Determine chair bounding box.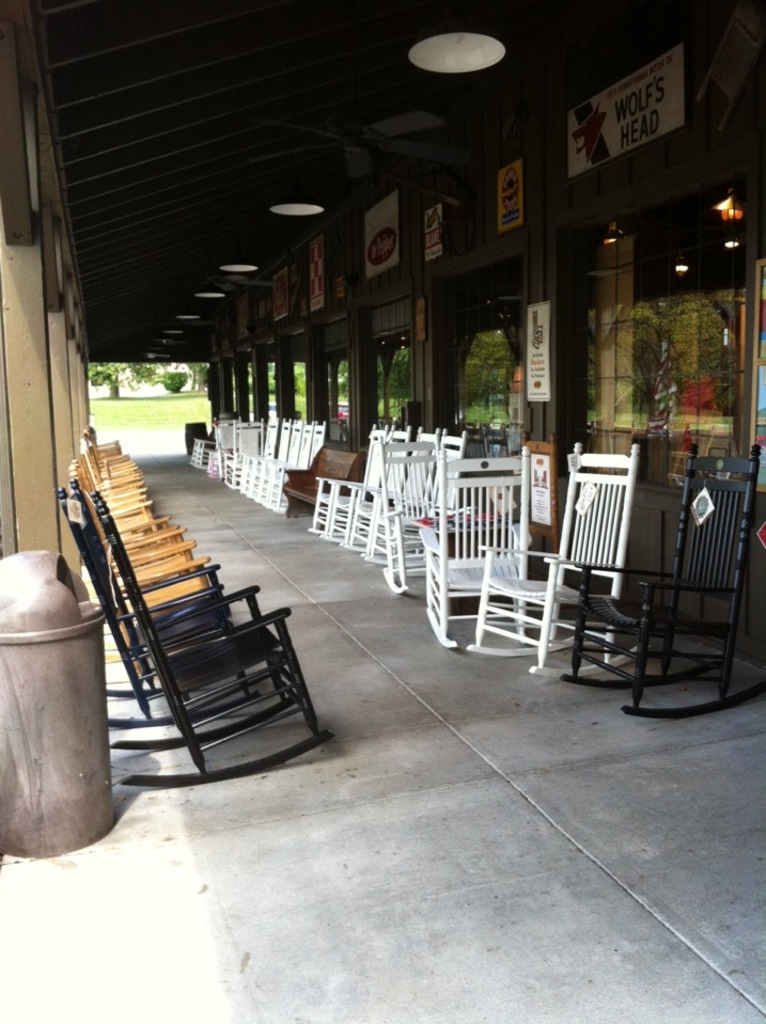
Determined: x1=59 y1=477 x2=279 y2=736.
